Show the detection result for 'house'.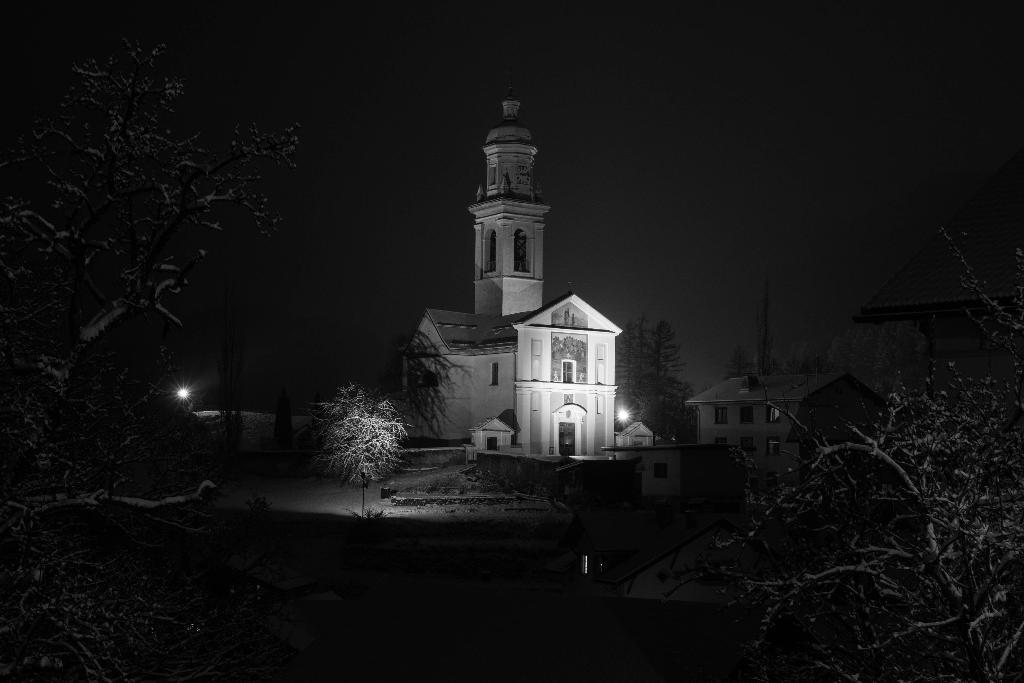
[x1=399, y1=88, x2=614, y2=458].
